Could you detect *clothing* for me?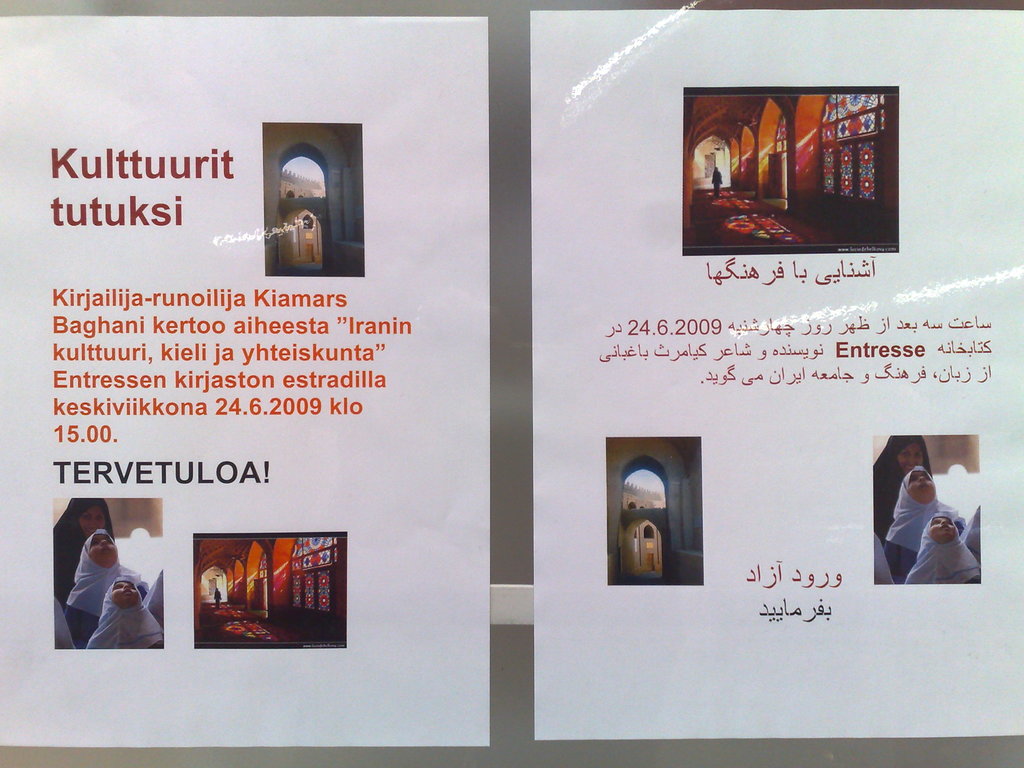
Detection result: 84/574/167/652.
